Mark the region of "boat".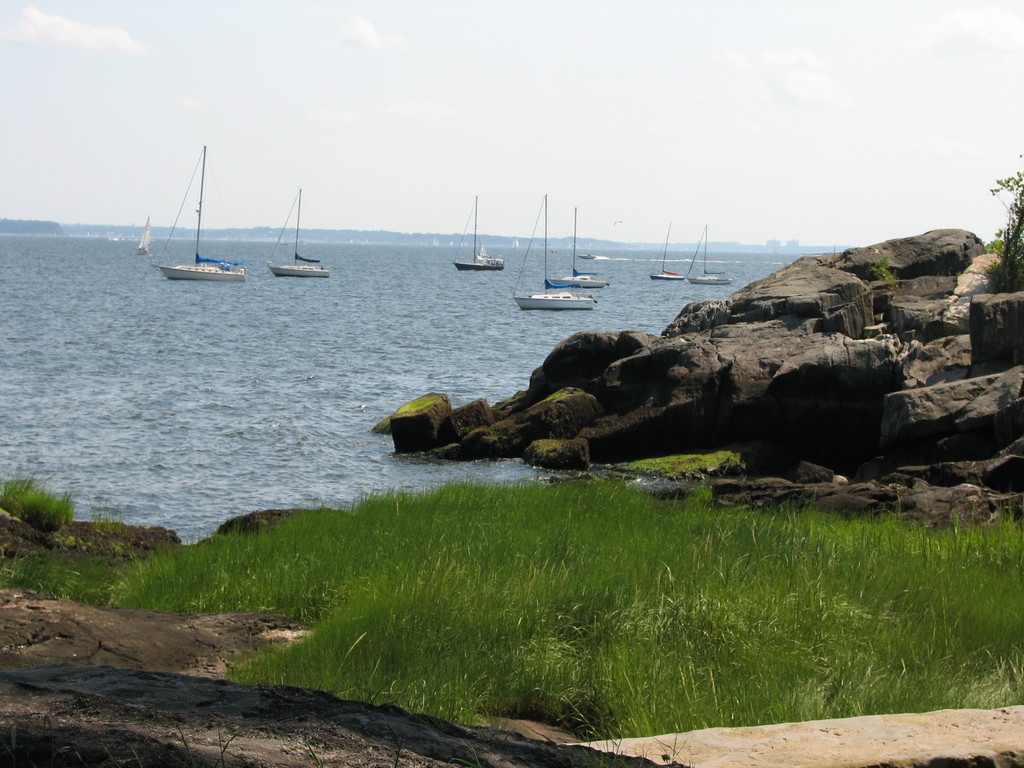
Region: <box>580,243,596,260</box>.
